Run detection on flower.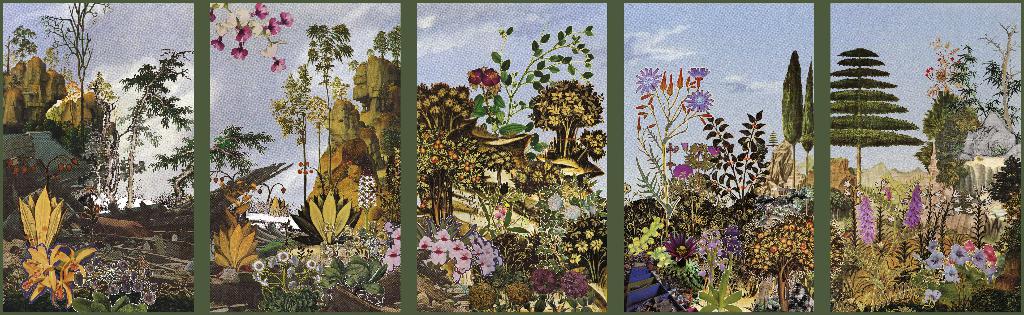
Result: (left=696, top=226, right=730, bottom=275).
